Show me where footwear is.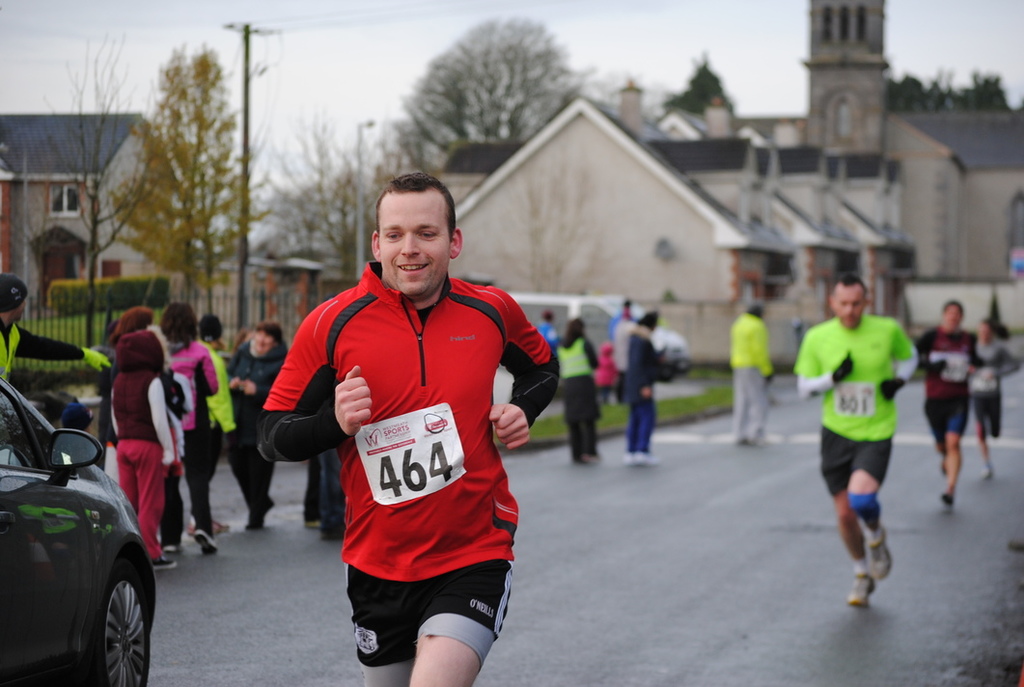
footwear is at pyautogui.locateOnScreen(974, 459, 994, 481).
